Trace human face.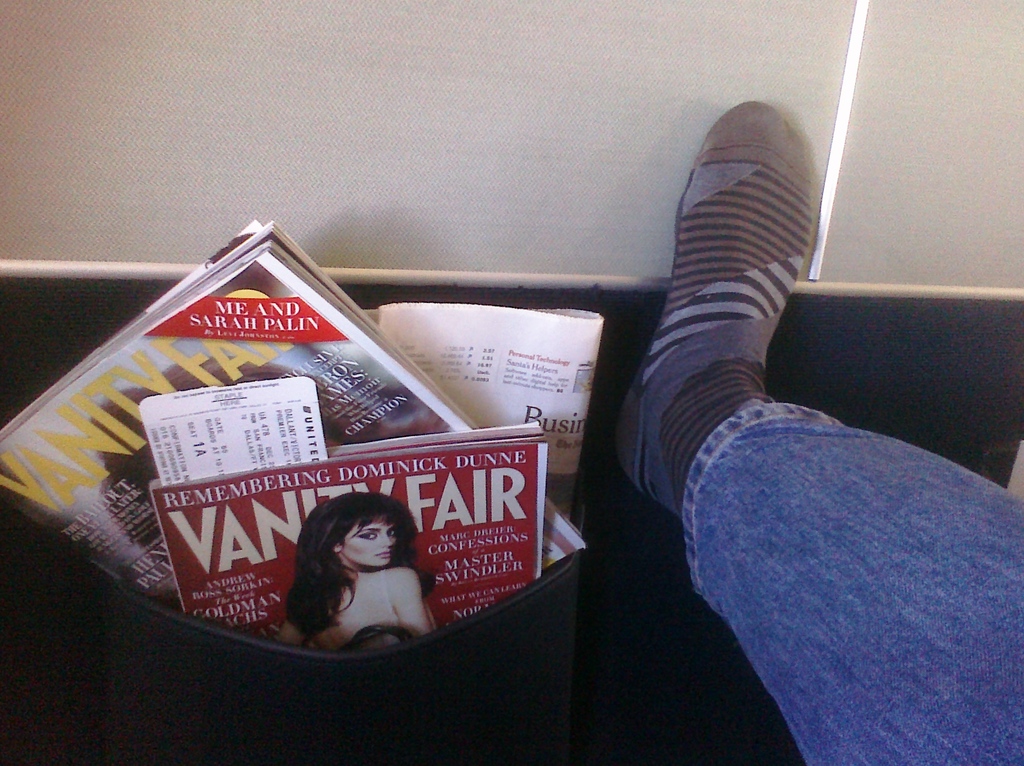
Traced to [344, 518, 394, 565].
